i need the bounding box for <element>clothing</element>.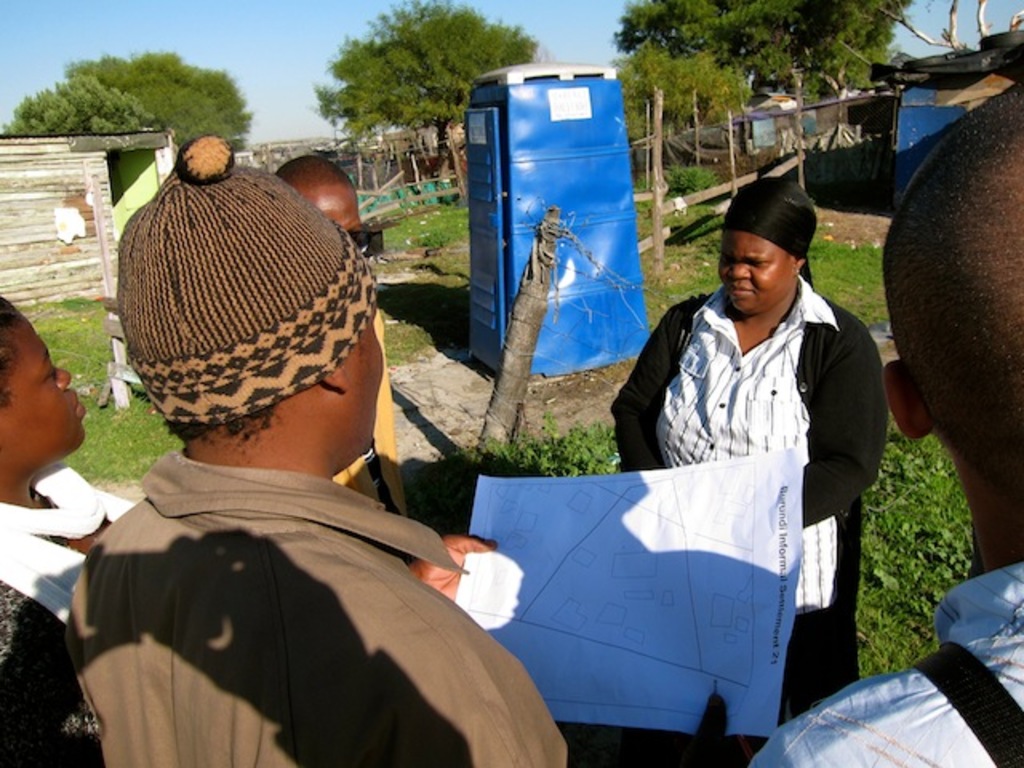
Here it is: 72:445:565:766.
